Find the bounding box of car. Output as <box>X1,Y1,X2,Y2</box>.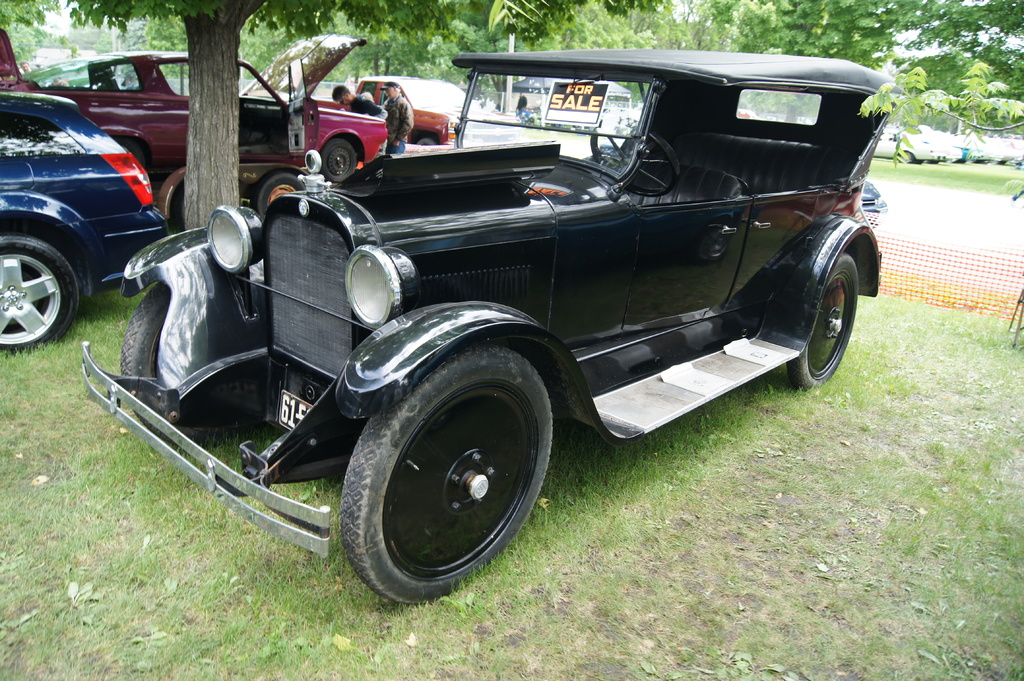
<box>916,122,961,161</box>.
